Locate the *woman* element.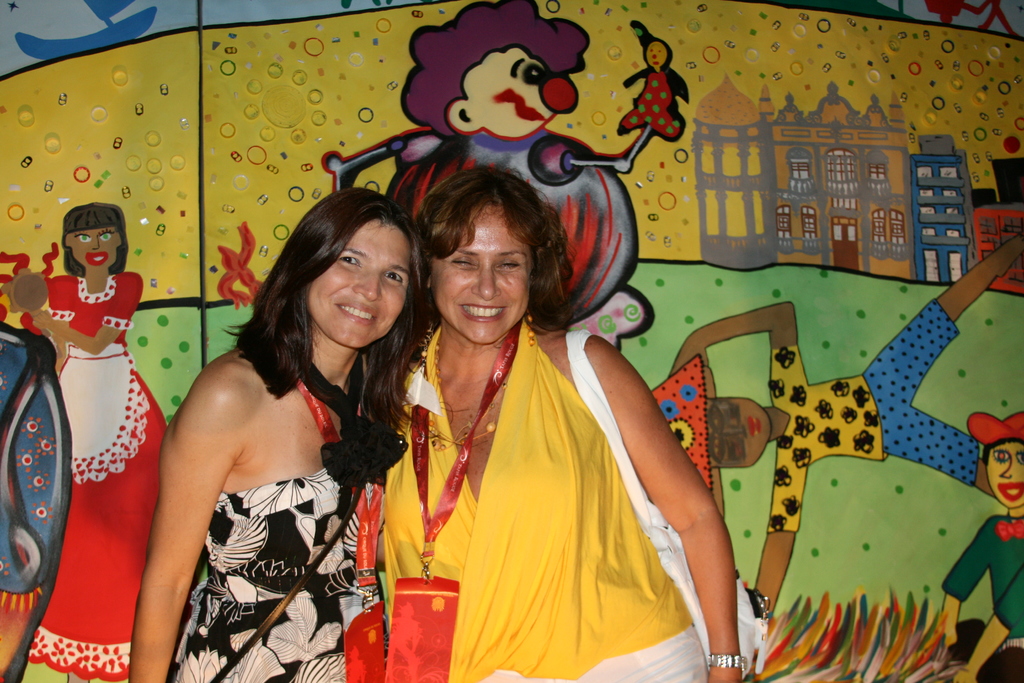
Element bbox: <bbox>380, 157, 764, 682</bbox>.
